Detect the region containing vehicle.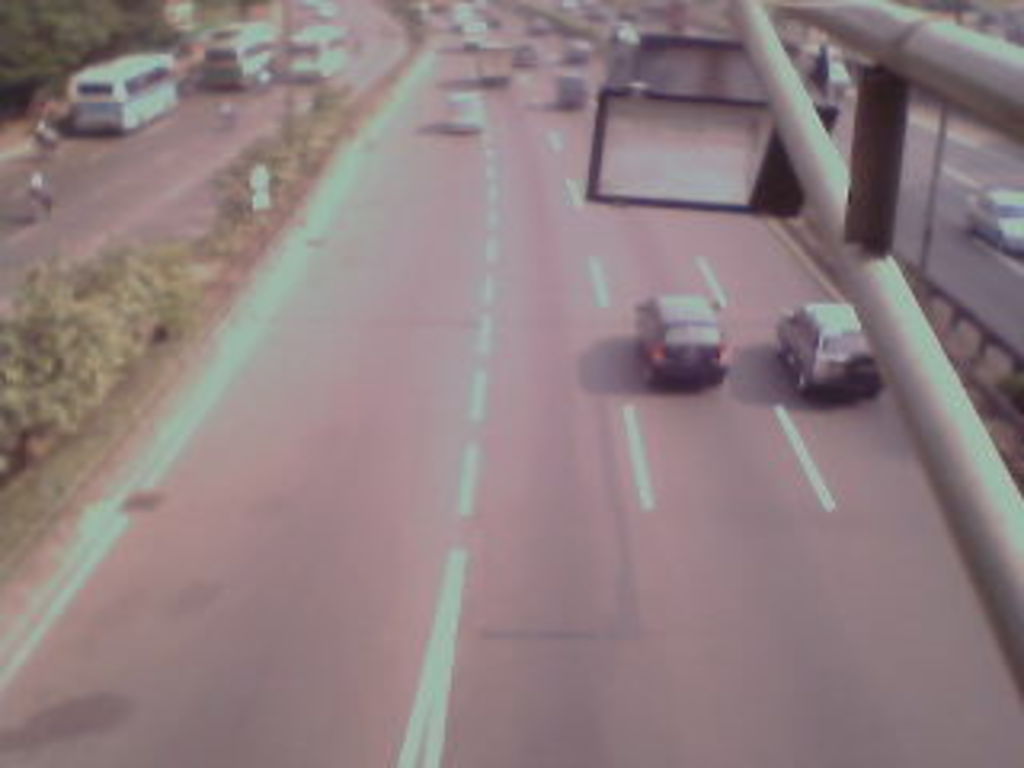
Rect(512, 38, 541, 70).
